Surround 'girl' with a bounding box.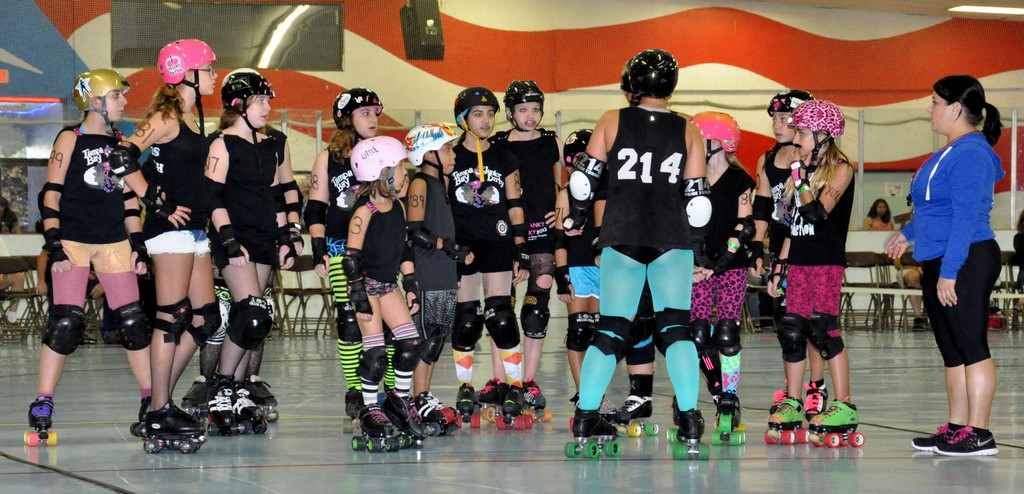
locate(205, 67, 300, 426).
